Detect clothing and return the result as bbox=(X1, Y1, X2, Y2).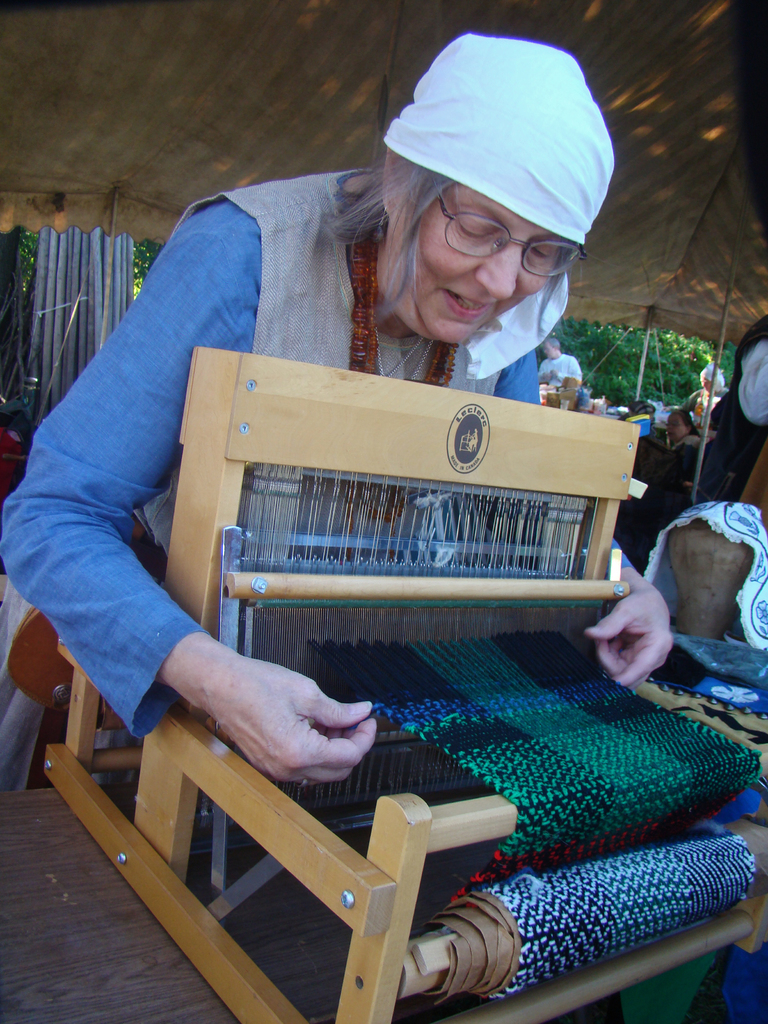
bbox=(0, 161, 653, 799).
